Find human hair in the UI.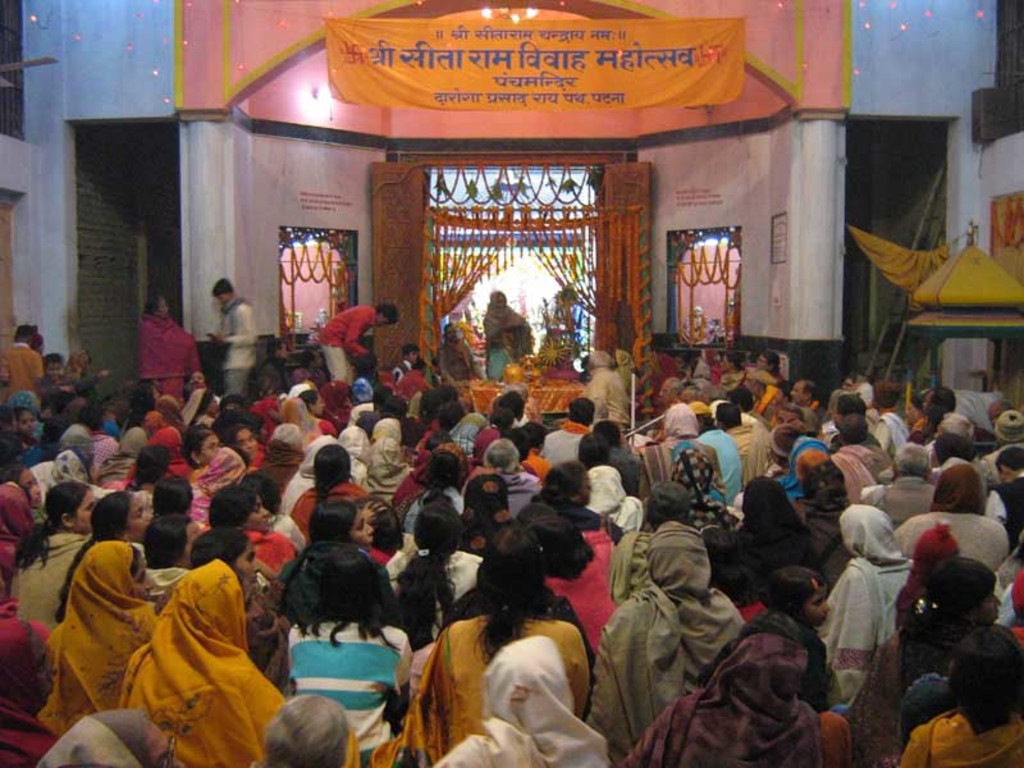
UI element at box(13, 324, 46, 344).
